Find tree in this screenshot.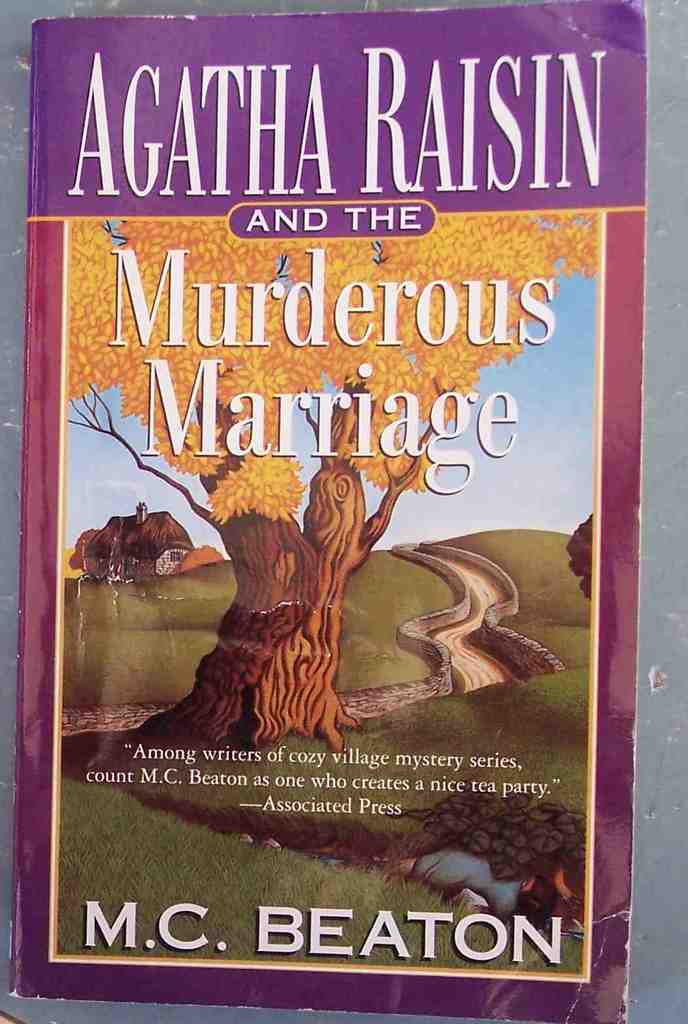
The bounding box for tree is (66, 220, 601, 757).
